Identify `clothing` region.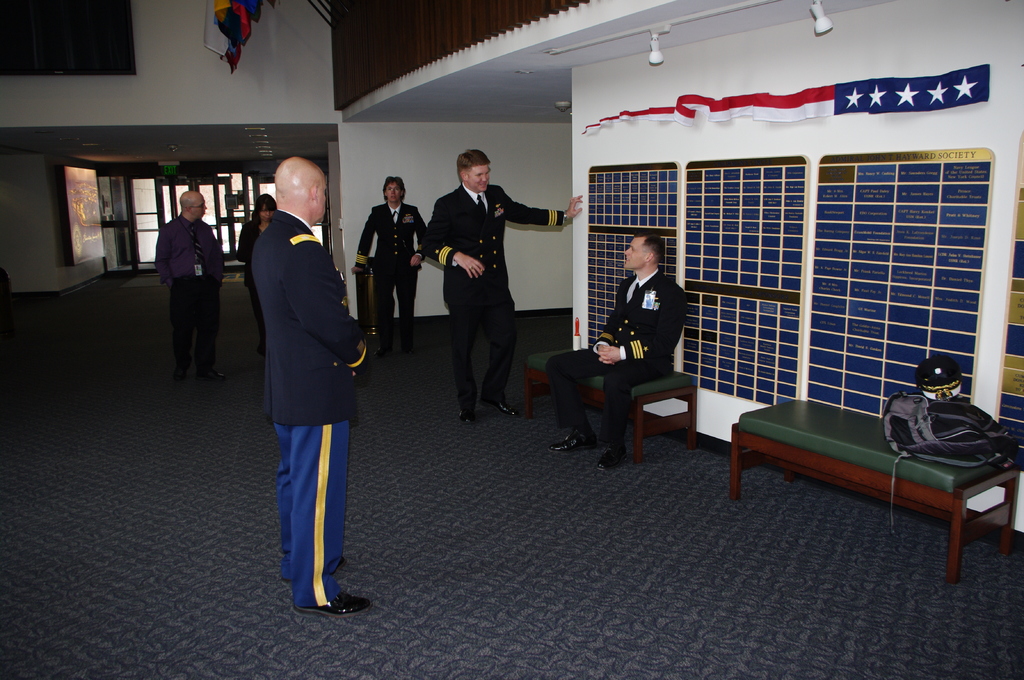
Region: (156,214,229,357).
